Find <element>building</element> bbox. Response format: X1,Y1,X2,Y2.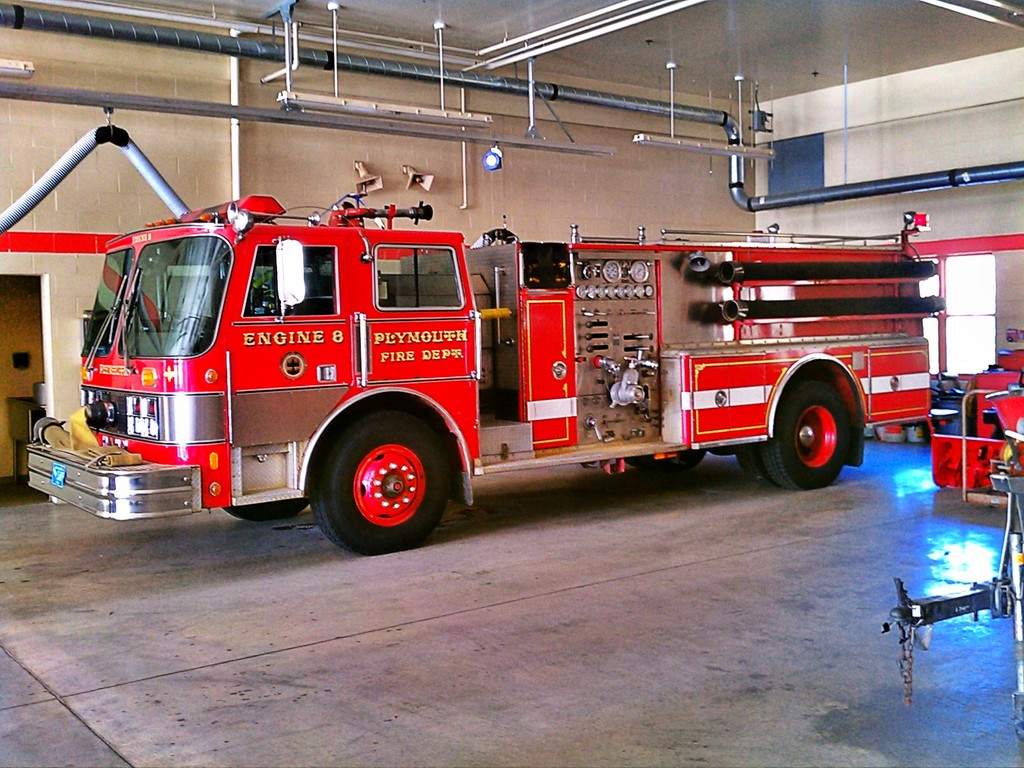
0,0,1023,766.
